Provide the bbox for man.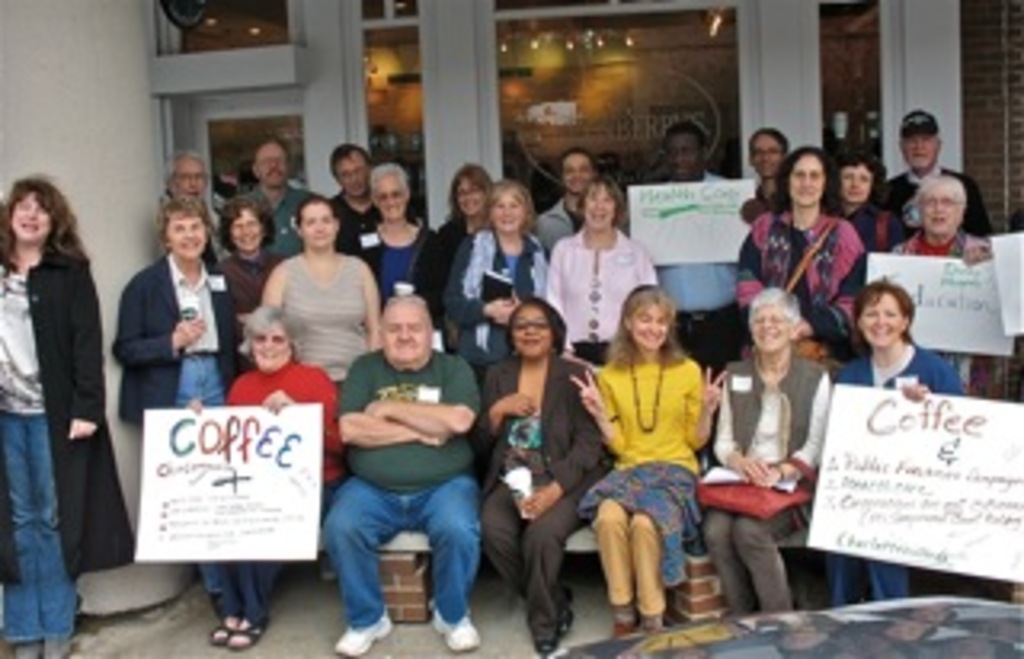
box(240, 138, 323, 266).
